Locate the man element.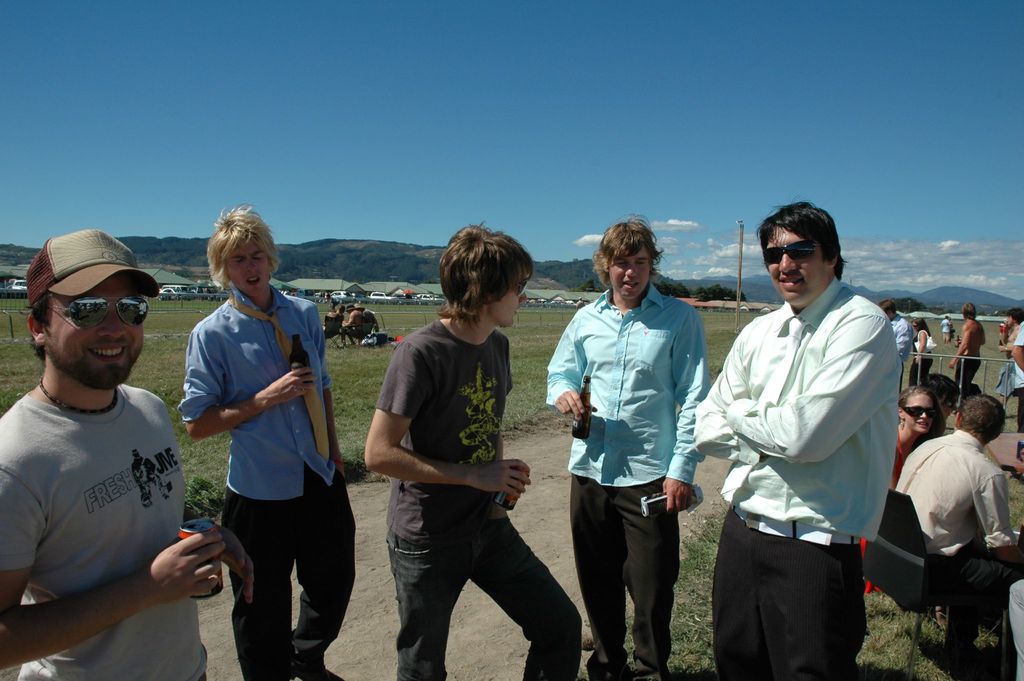
Element bbox: rect(941, 314, 955, 345).
